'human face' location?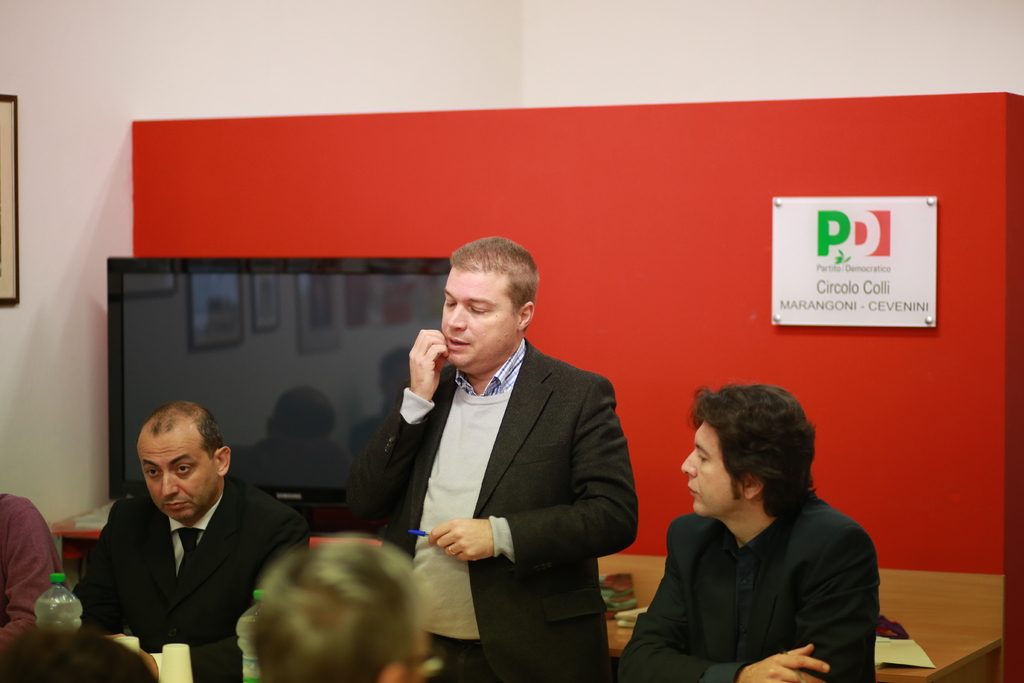
l=138, t=429, r=223, b=521
